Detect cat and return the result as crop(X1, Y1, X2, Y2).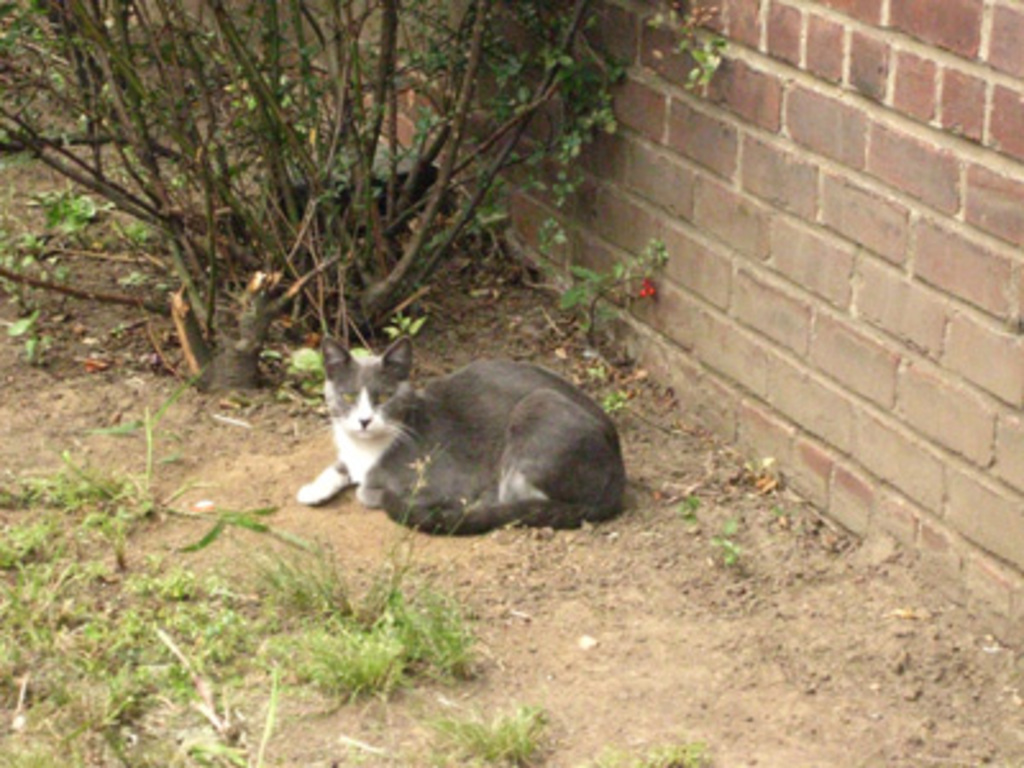
crop(294, 335, 630, 535).
